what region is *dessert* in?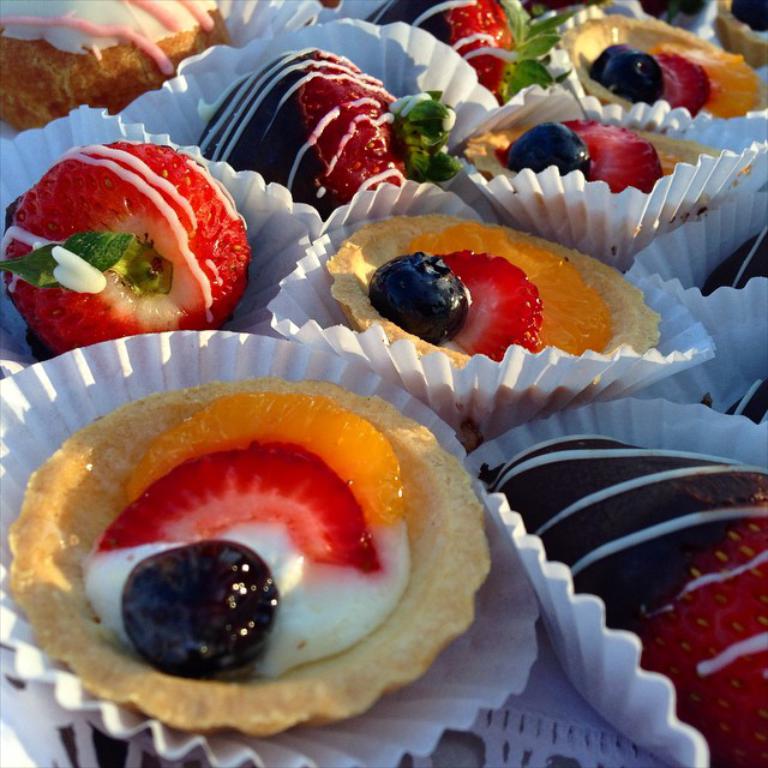
(x1=456, y1=121, x2=718, y2=191).
